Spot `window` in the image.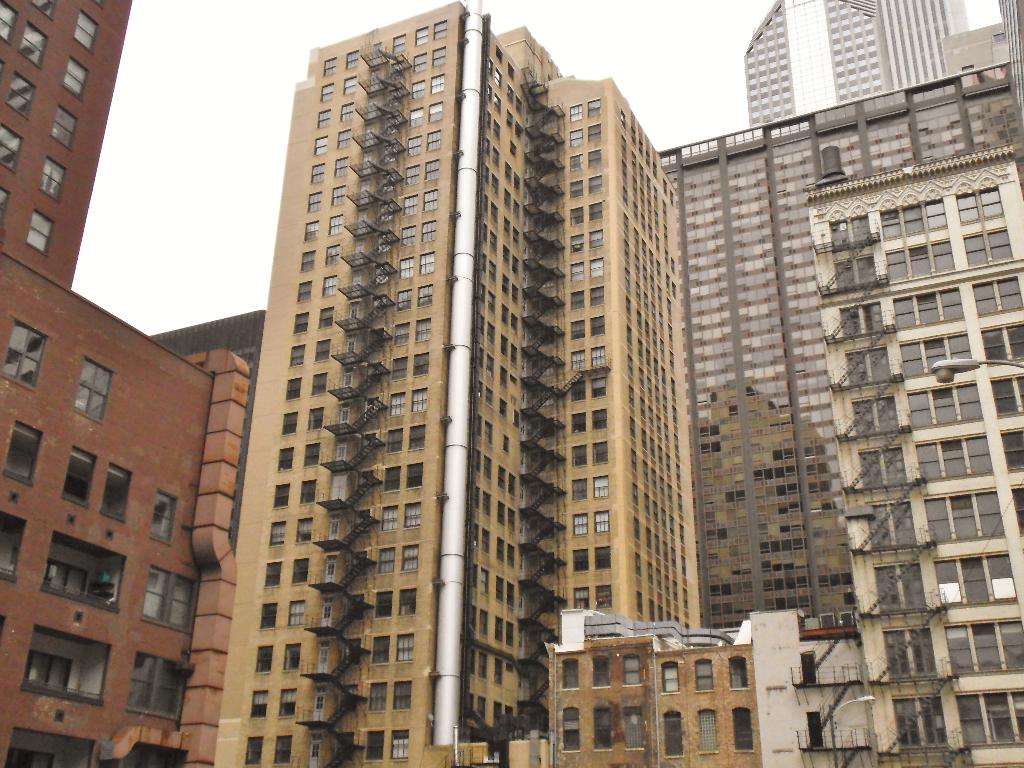
`window` found at l=501, t=280, r=509, b=298.
